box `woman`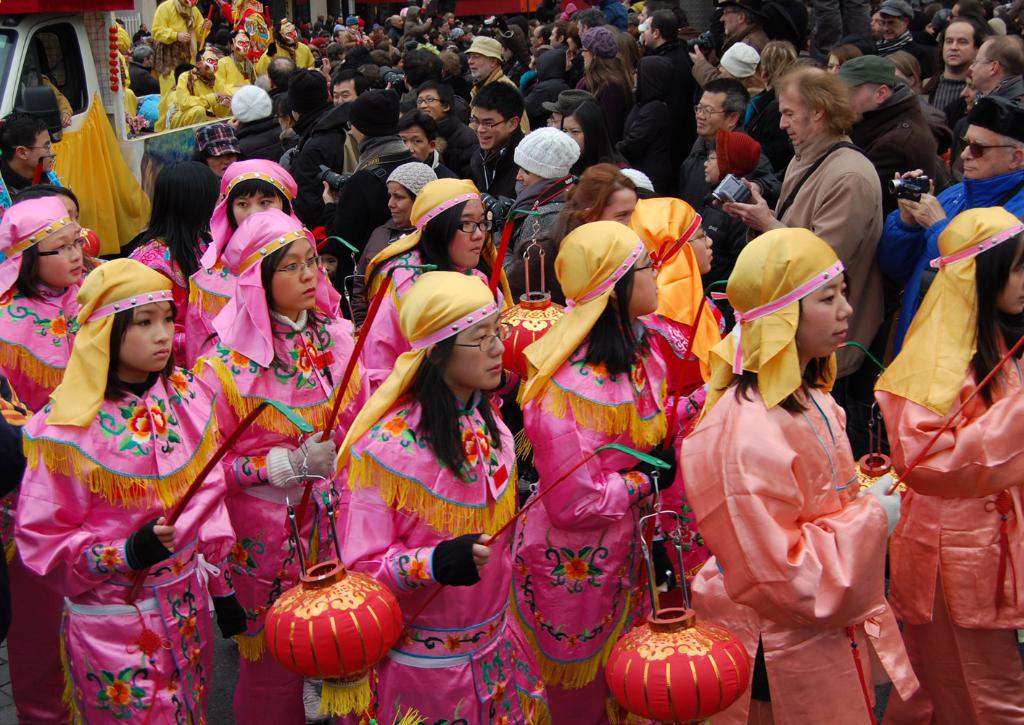
bbox=[0, 190, 101, 440]
